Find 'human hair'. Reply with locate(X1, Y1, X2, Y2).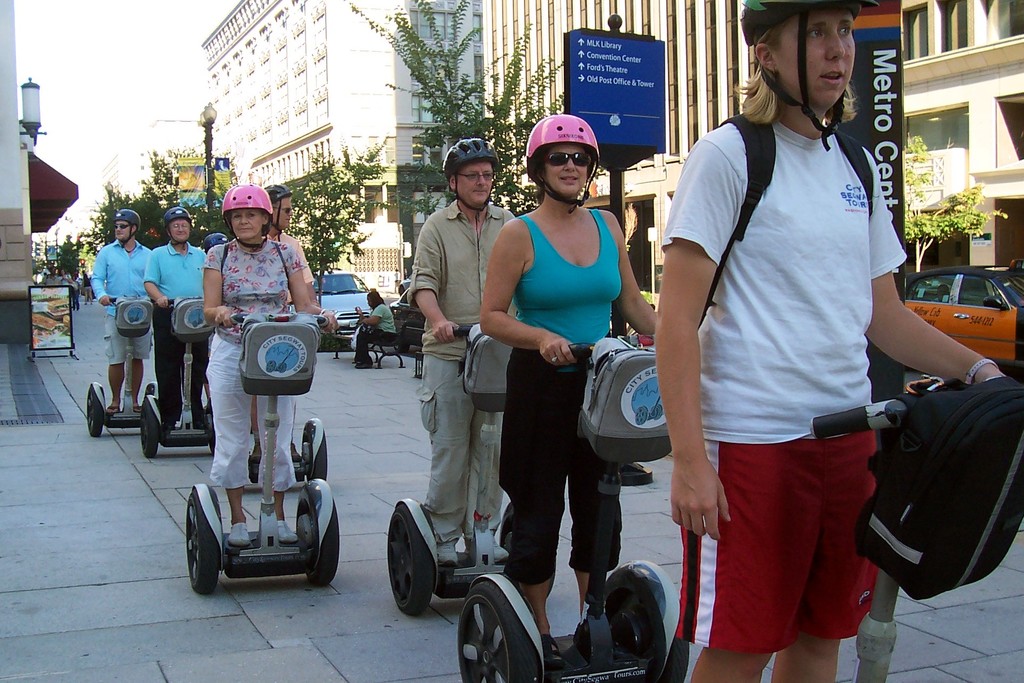
locate(225, 209, 264, 234).
